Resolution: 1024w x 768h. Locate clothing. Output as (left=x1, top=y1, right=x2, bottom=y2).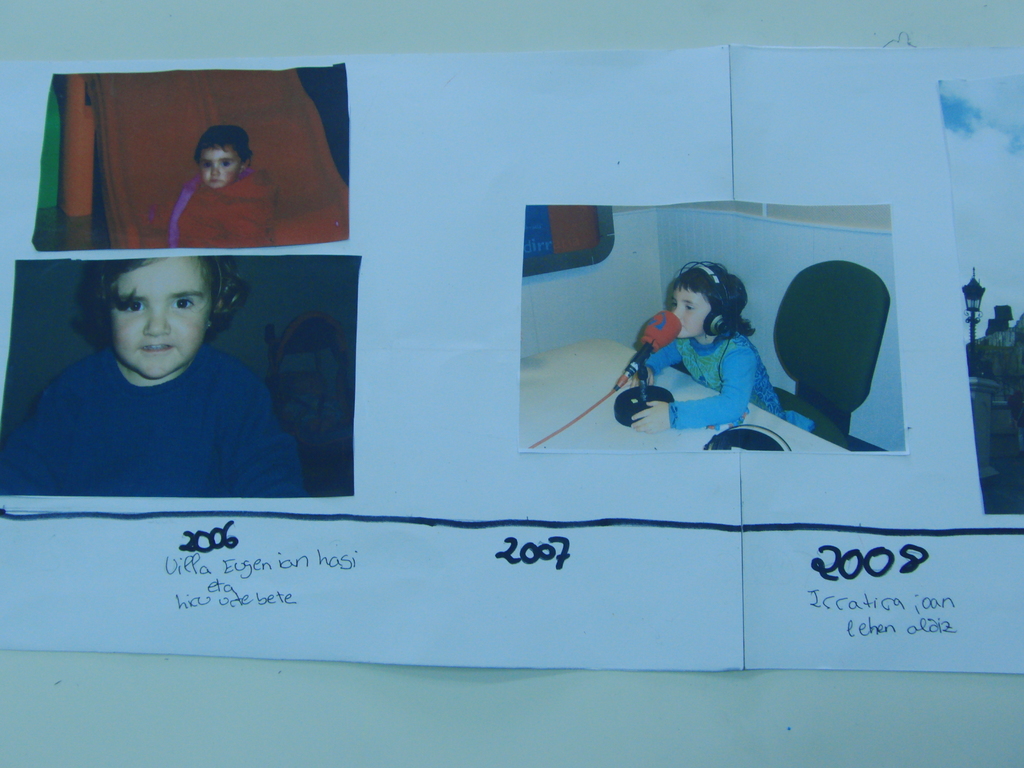
(left=24, top=287, right=299, bottom=501).
